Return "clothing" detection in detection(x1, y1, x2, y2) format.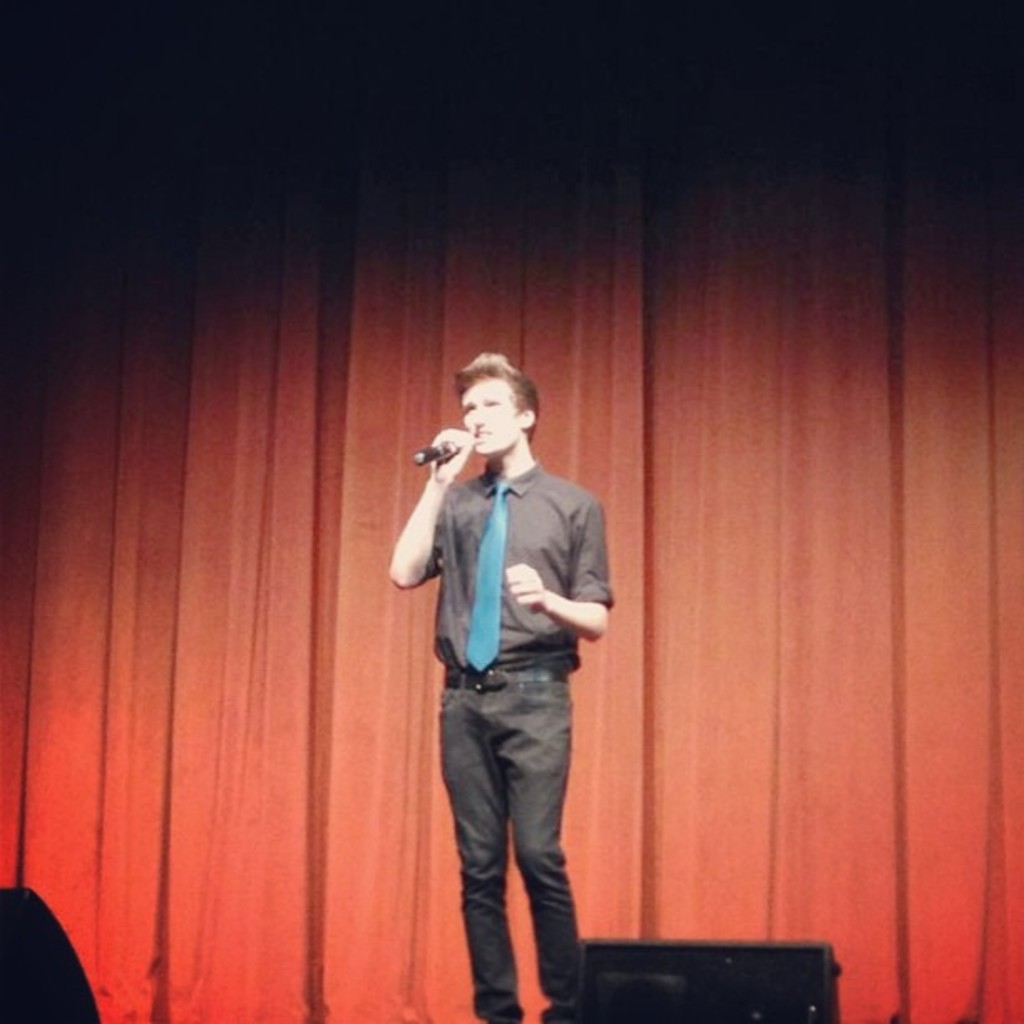
detection(398, 376, 616, 975).
